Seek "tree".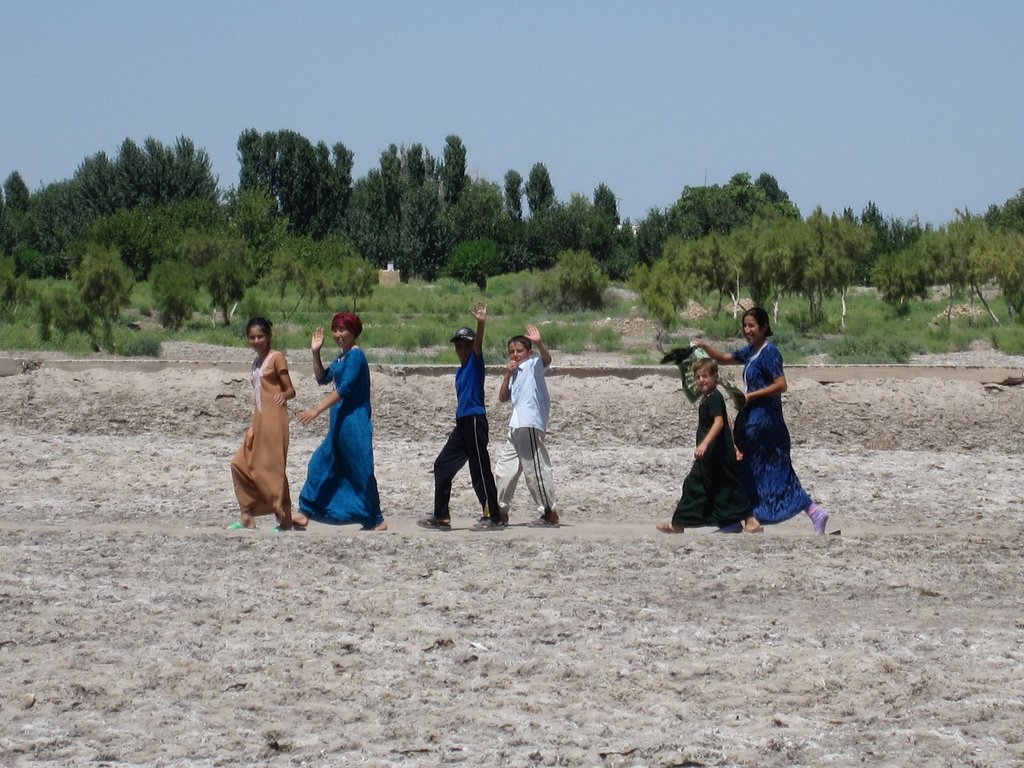
detection(452, 237, 502, 288).
